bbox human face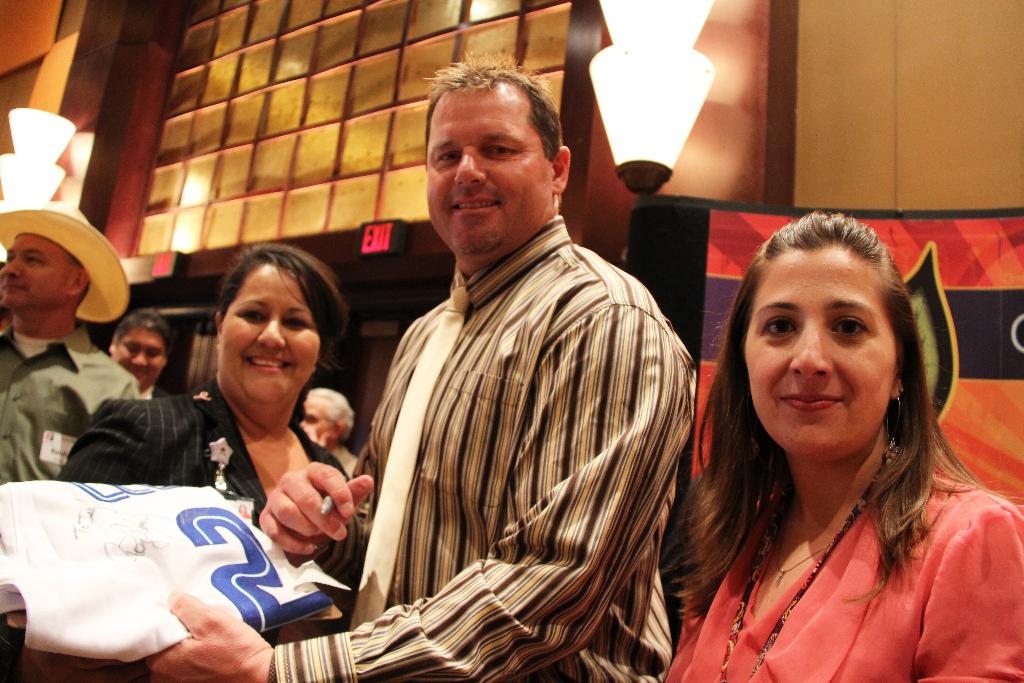
left=303, top=398, right=338, bottom=449
